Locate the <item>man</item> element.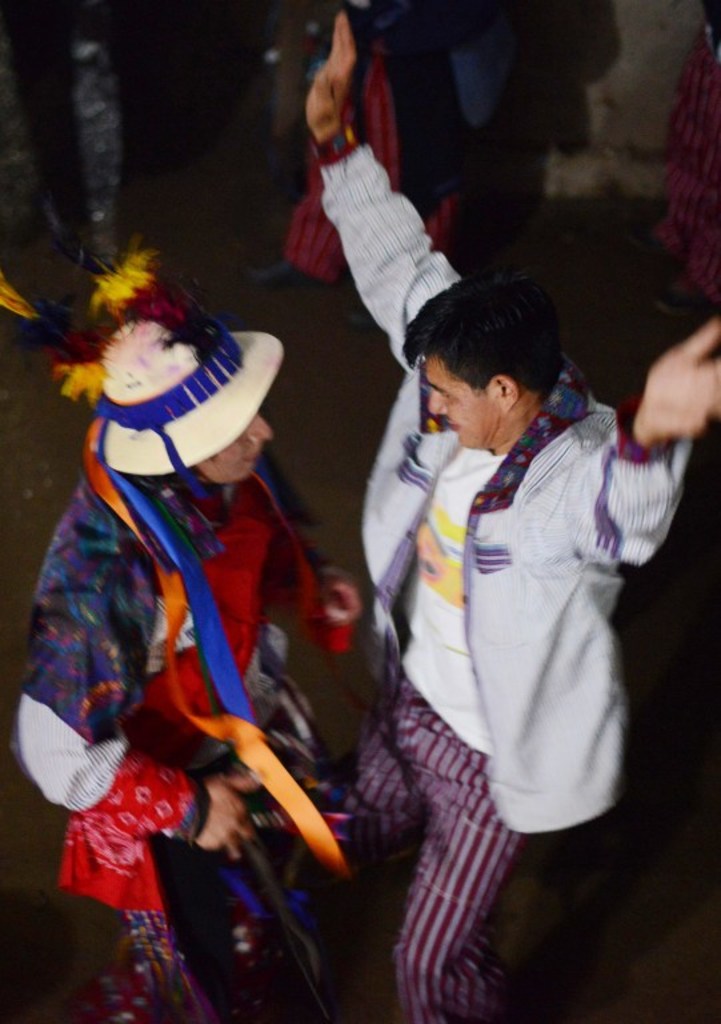
Element bbox: box(343, 264, 676, 929).
